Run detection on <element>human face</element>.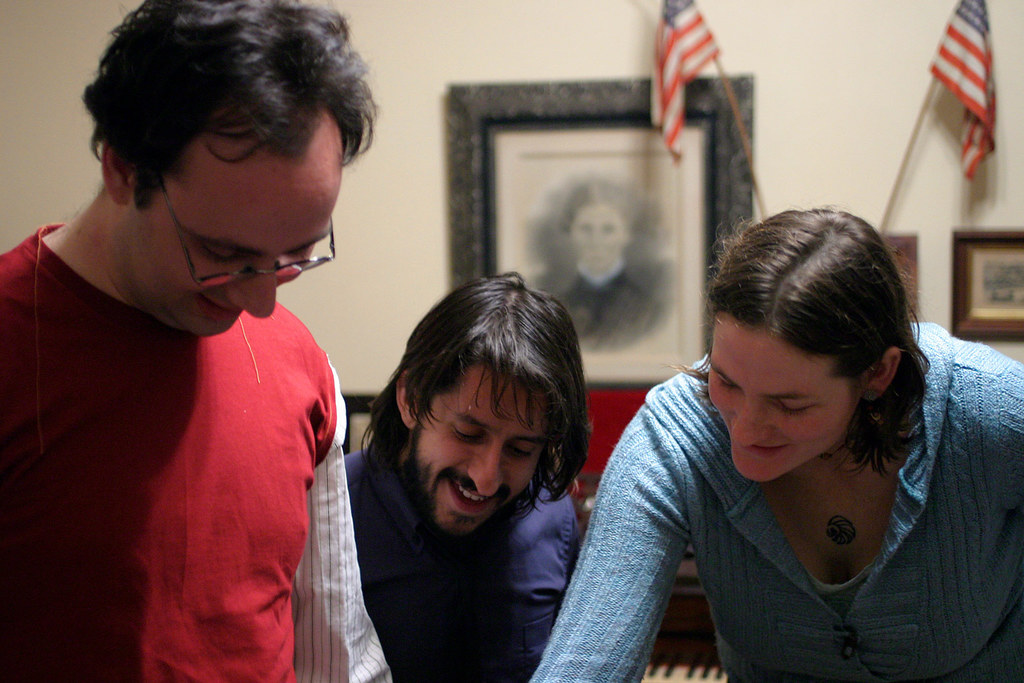
Result: (701, 311, 861, 478).
